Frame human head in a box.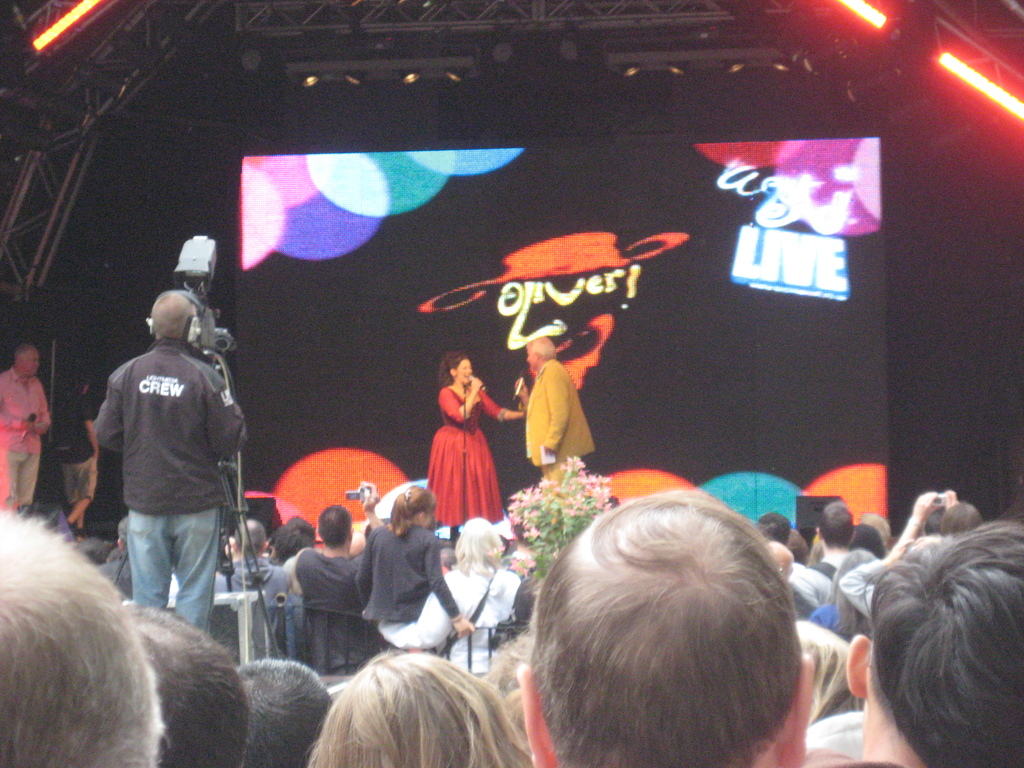
(left=390, top=483, right=437, bottom=527).
